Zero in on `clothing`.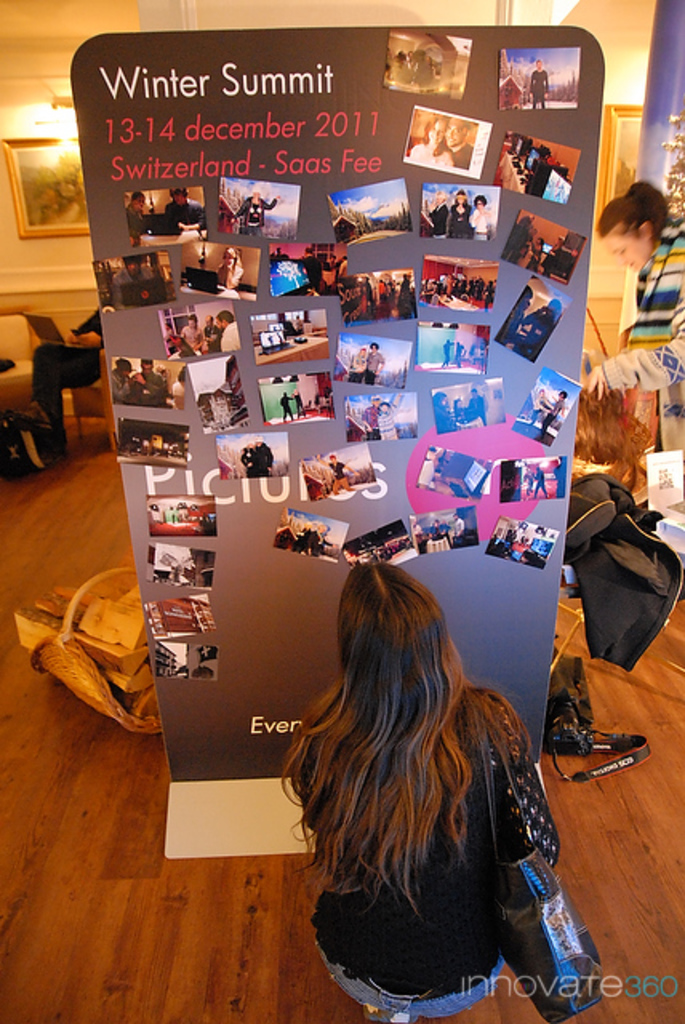
Zeroed in: box(346, 344, 368, 387).
